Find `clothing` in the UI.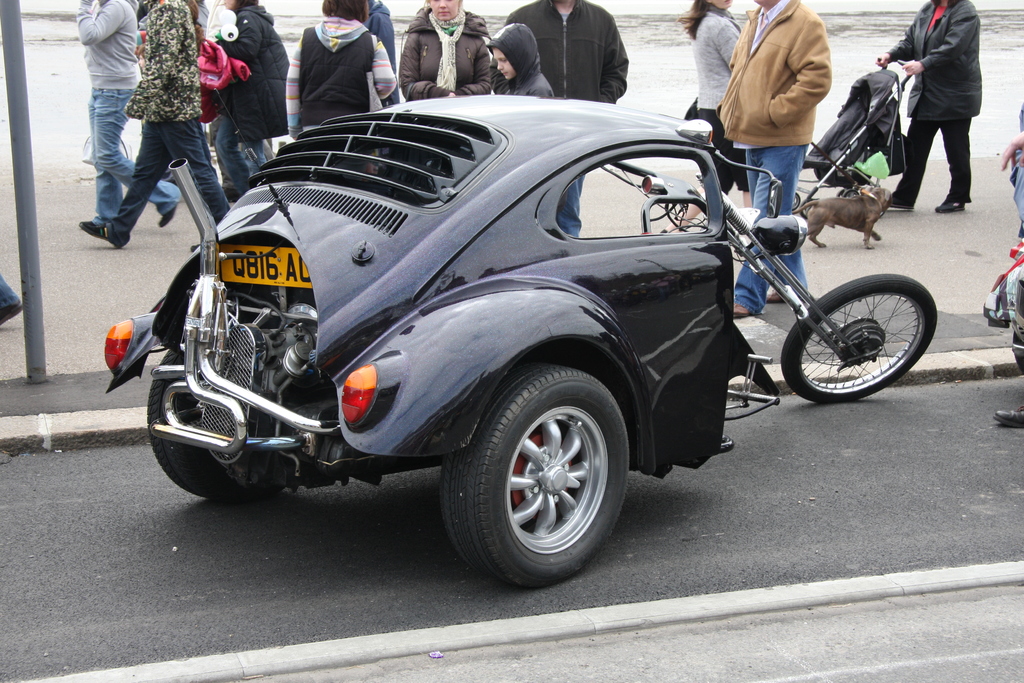
UI element at <bbox>492, 0, 630, 236</bbox>.
